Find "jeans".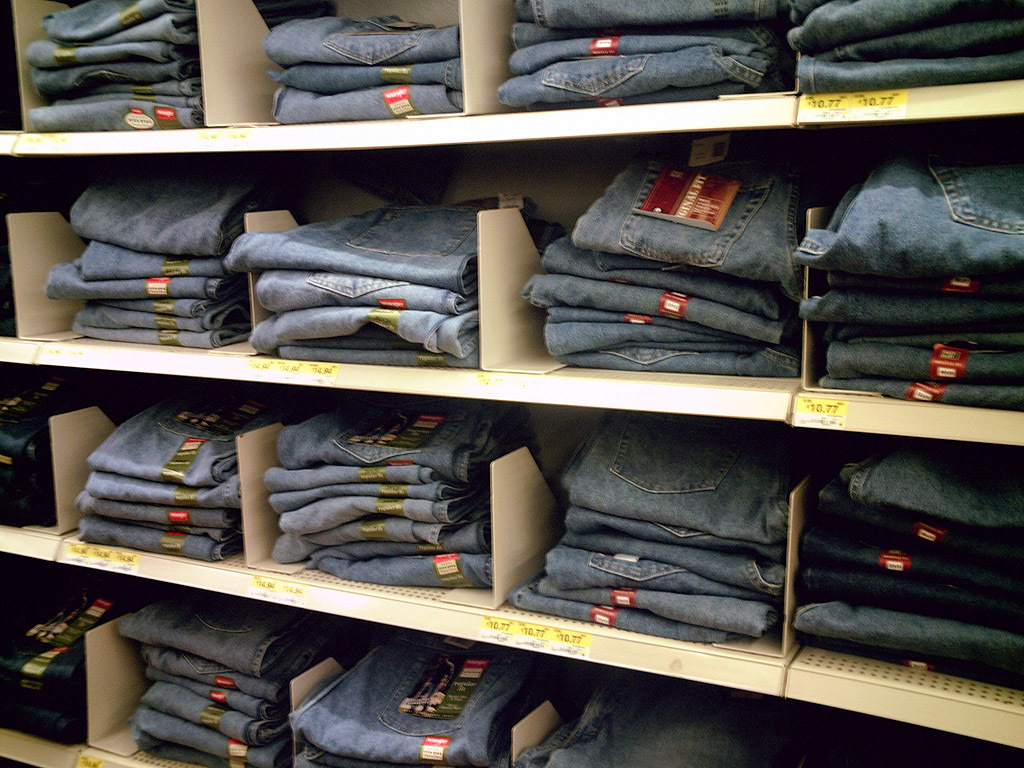
Rect(567, 153, 808, 293).
